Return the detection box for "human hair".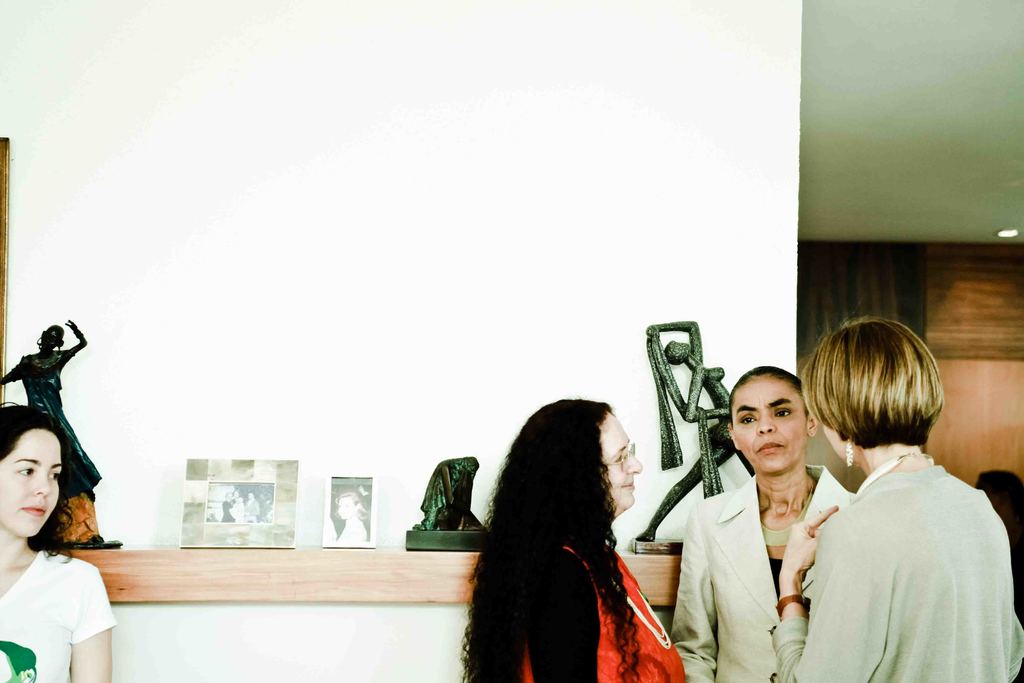
BBox(336, 490, 367, 520).
